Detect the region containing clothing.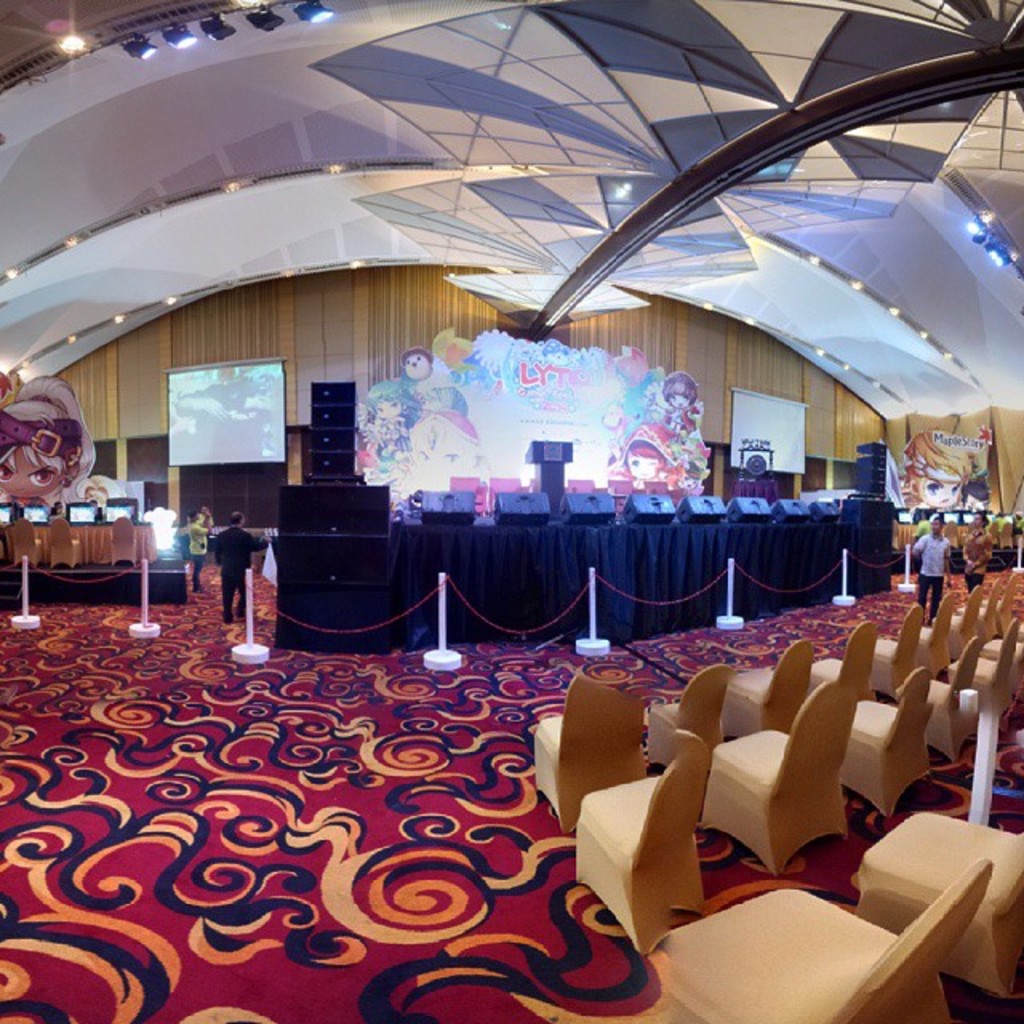
(left=194, top=552, right=210, bottom=589).
